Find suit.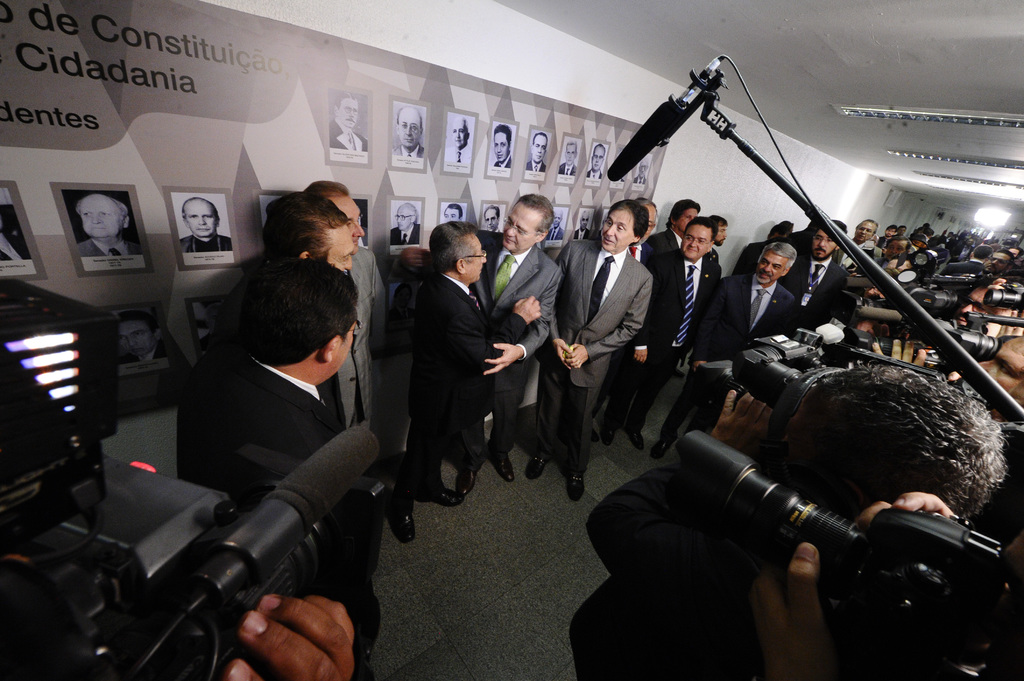
491/154/512/166.
